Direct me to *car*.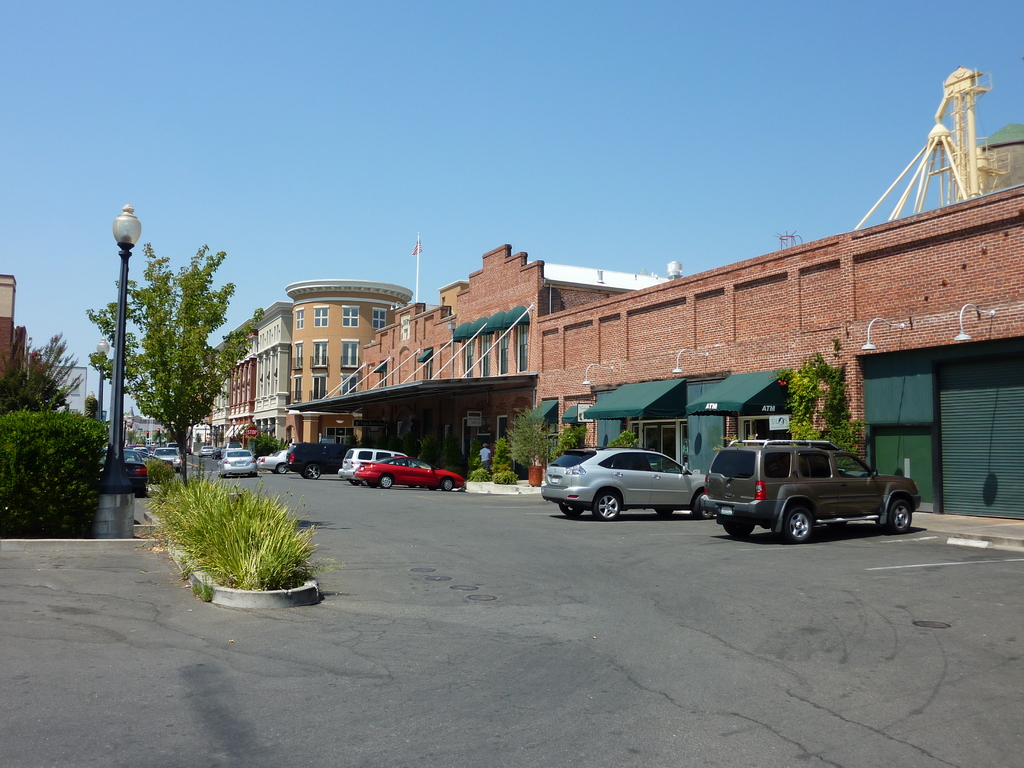
Direction: 540, 446, 716, 523.
